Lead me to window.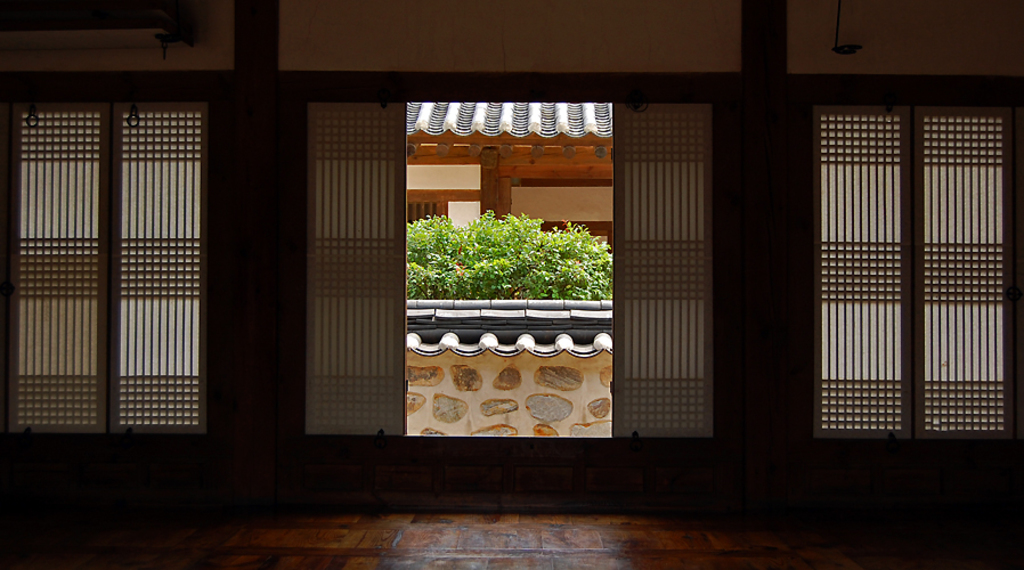
Lead to [x1=816, y1=92, x2=1007, y2=440].
